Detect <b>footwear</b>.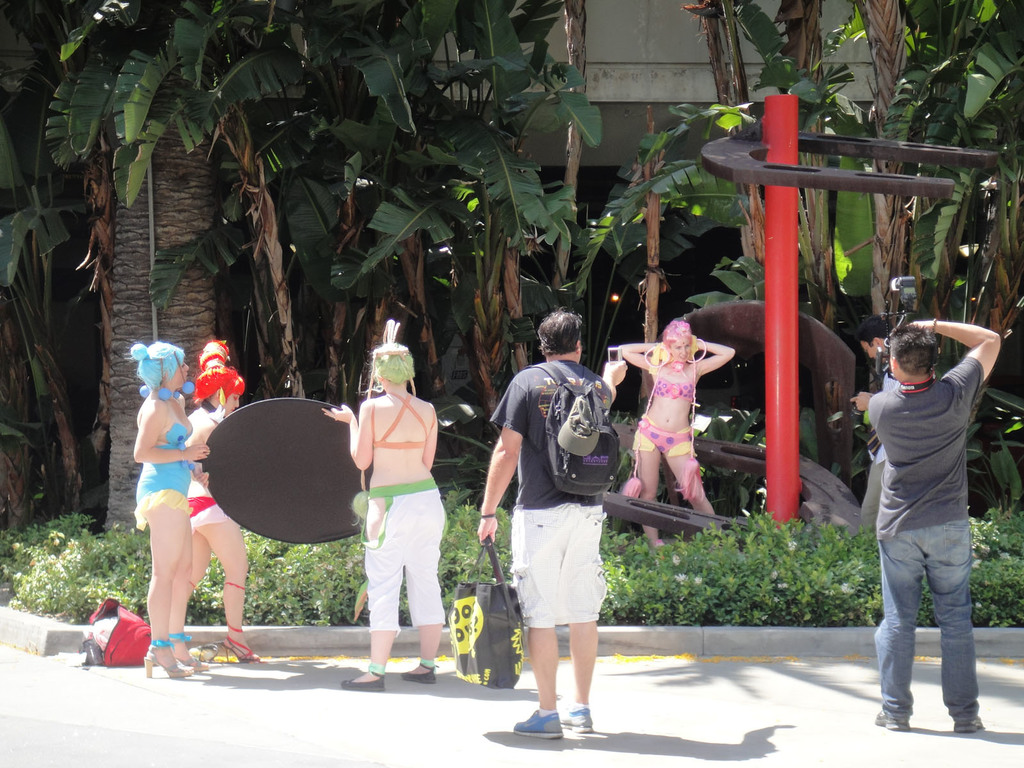
Detected at <bbox>952, 708, 984, 732</bbox>.
